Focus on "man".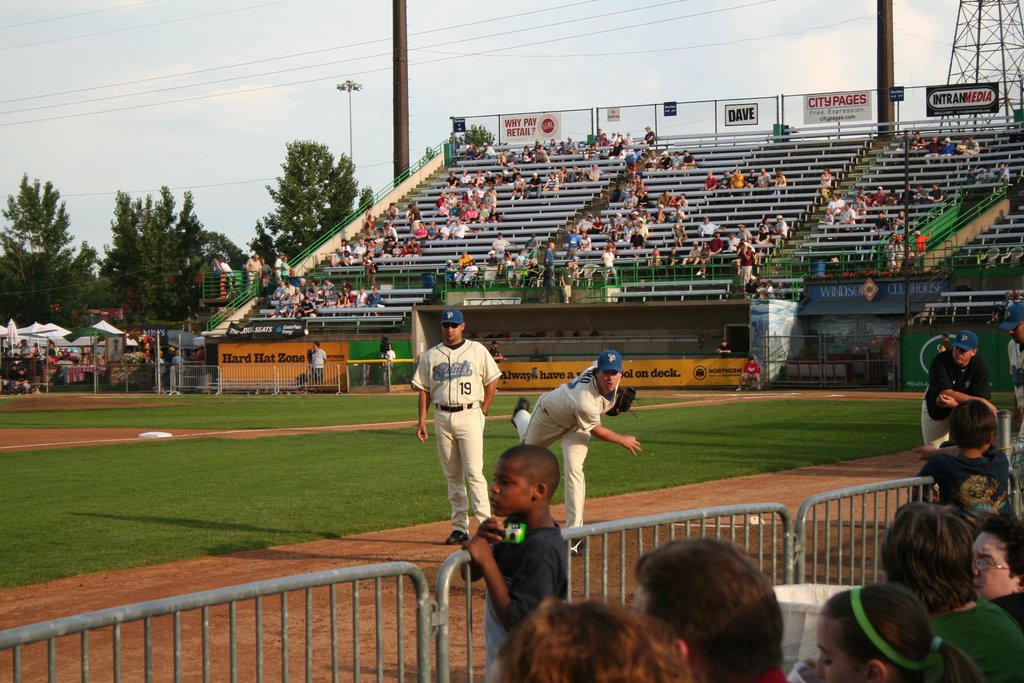
Focused at 490/233/515/256.
